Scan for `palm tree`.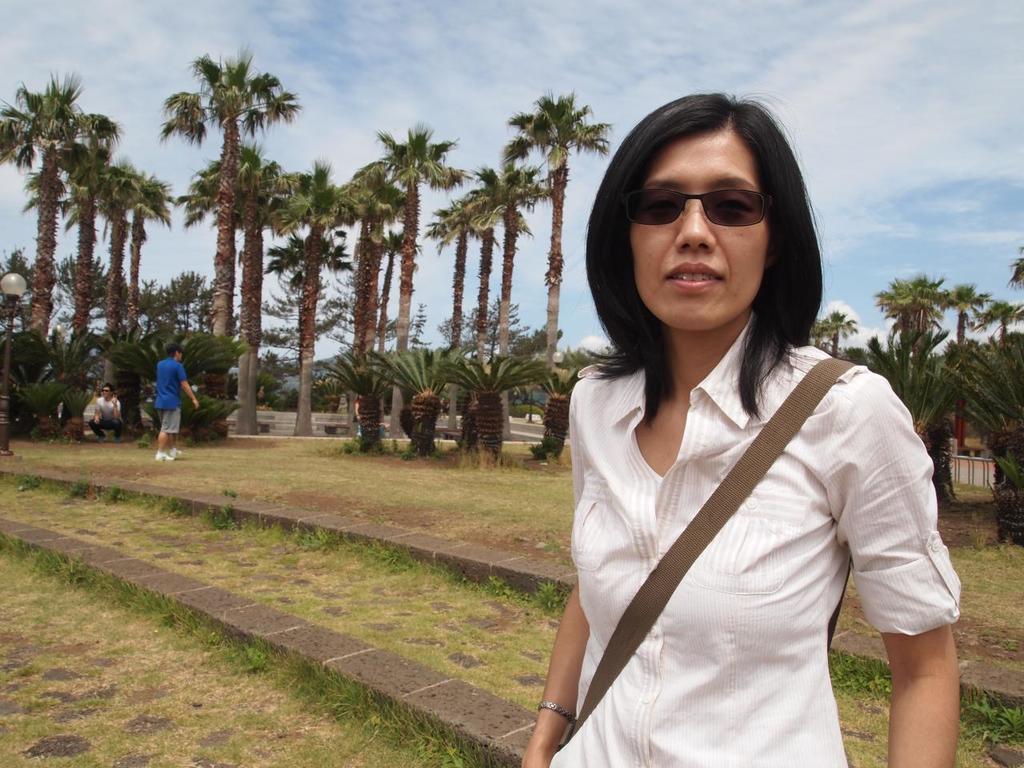
Scan result: <bbox>502, 93, 614, 377</bbox>.
